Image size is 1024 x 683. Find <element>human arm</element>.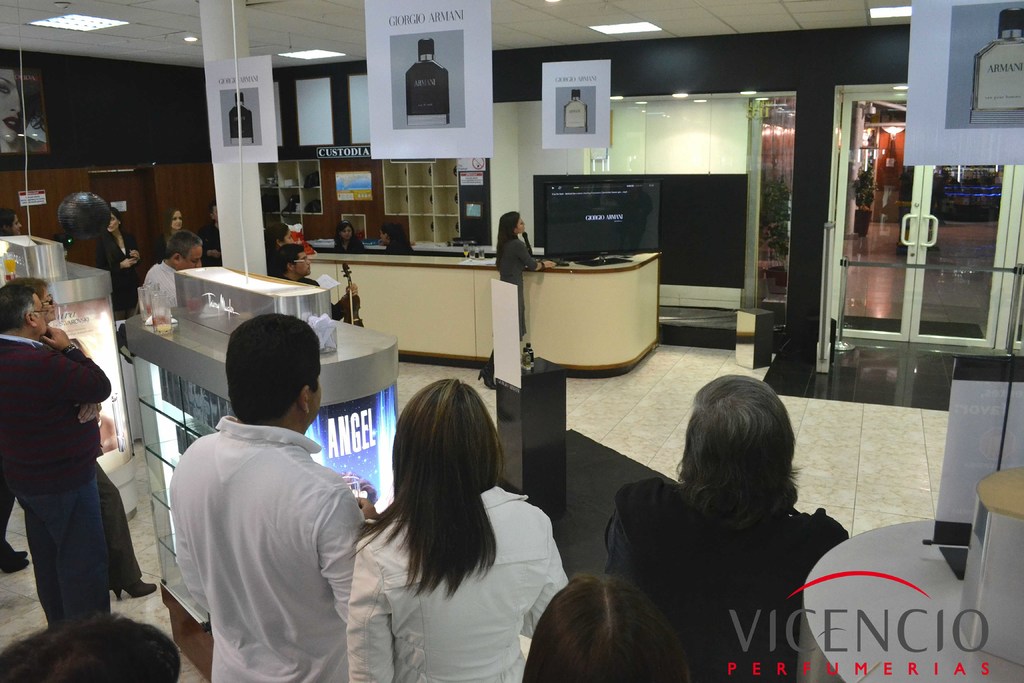
crop(170, 481, 212, 613).
